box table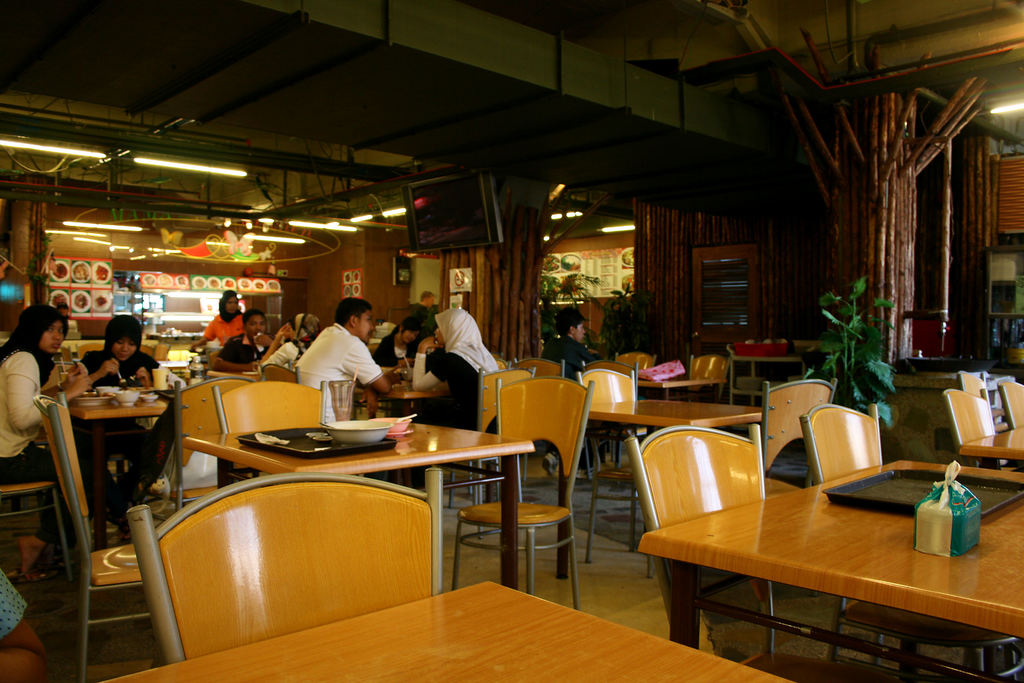
bbox=[957, 422, 1023, 466]
